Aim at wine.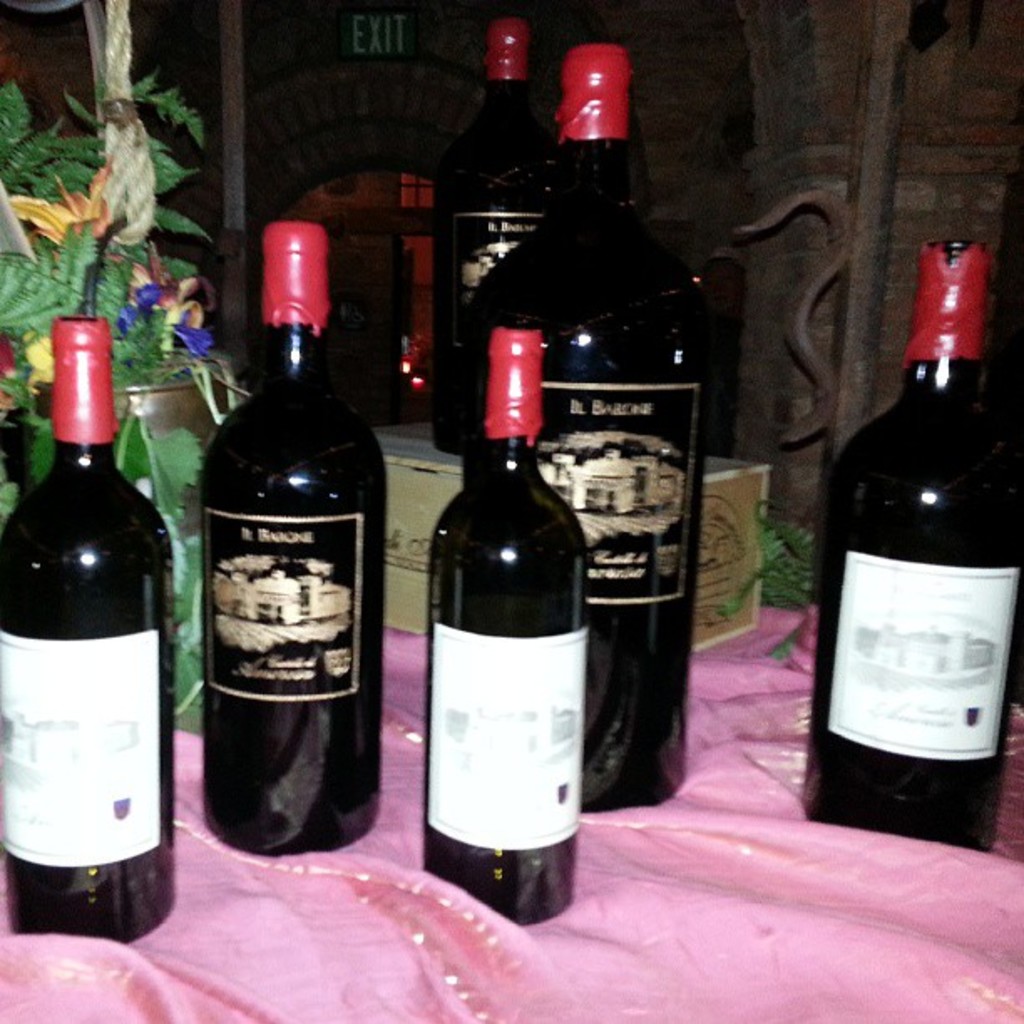
Aimed at l=408, t=326, r=596, b=925.
